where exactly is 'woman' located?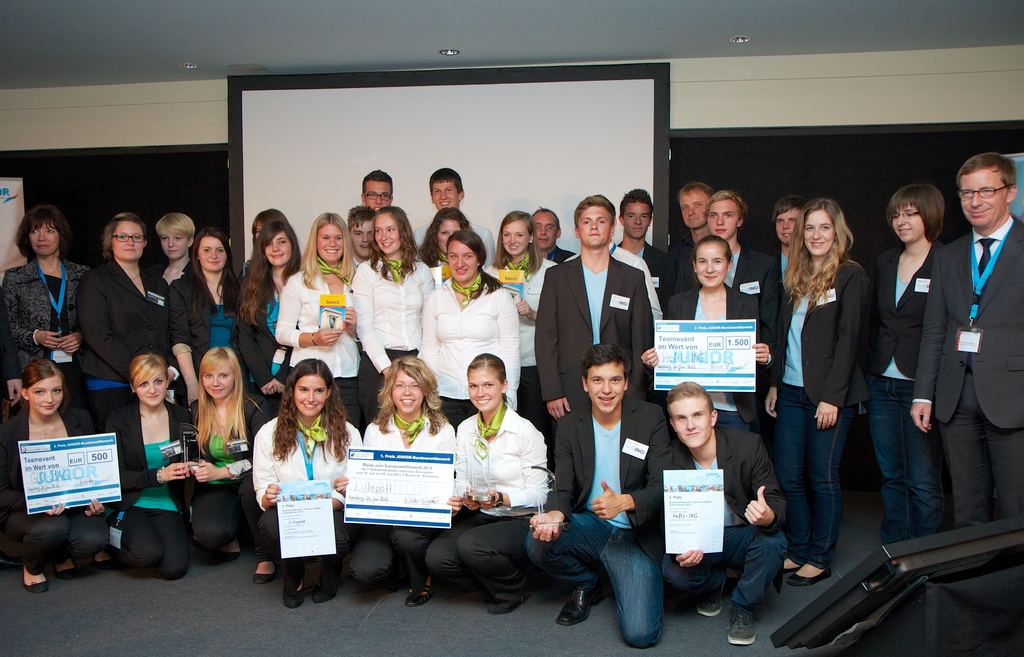
Its bounding box is 780:205:885:604.
